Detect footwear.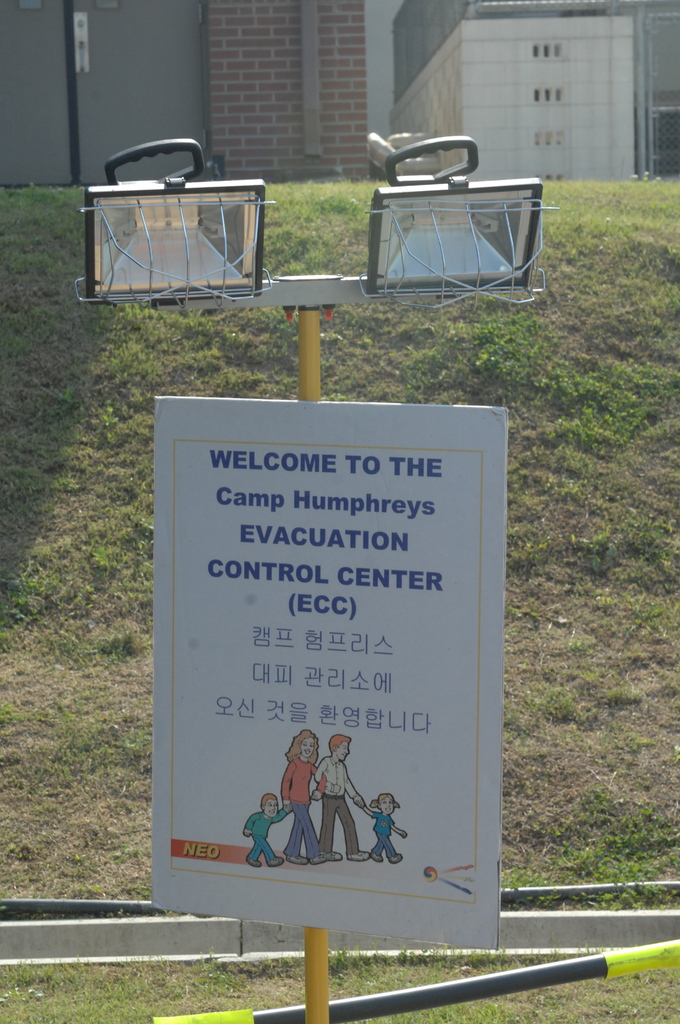
Detected at [left=387, top=854, right=401, bottom=863].
